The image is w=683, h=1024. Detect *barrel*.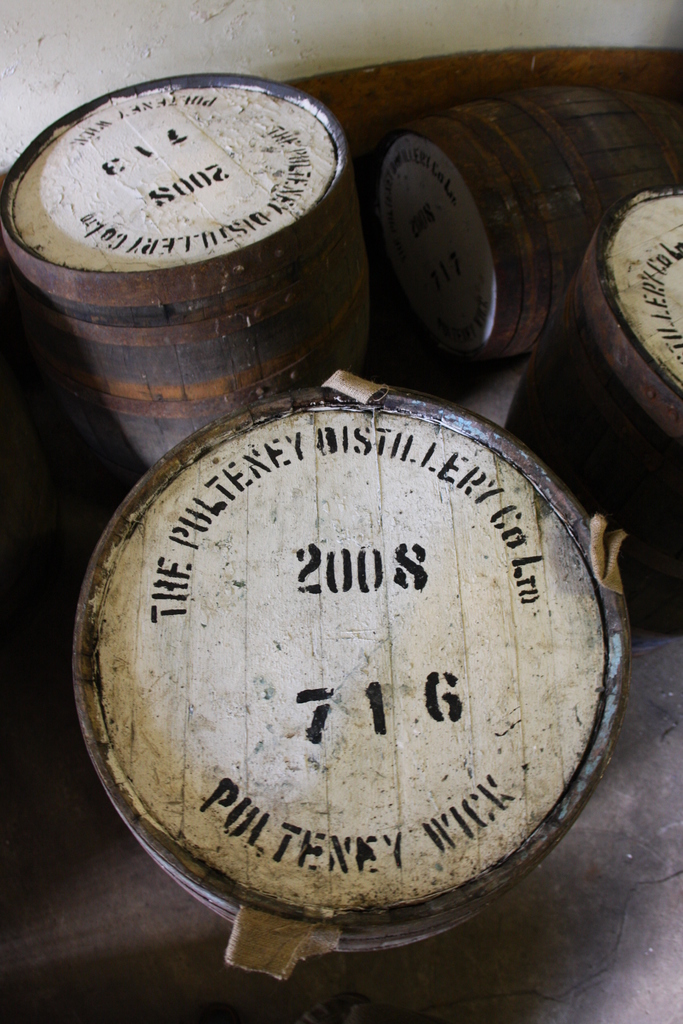
Detection: <bbox>358, 81, 682, 364</bbox>.
